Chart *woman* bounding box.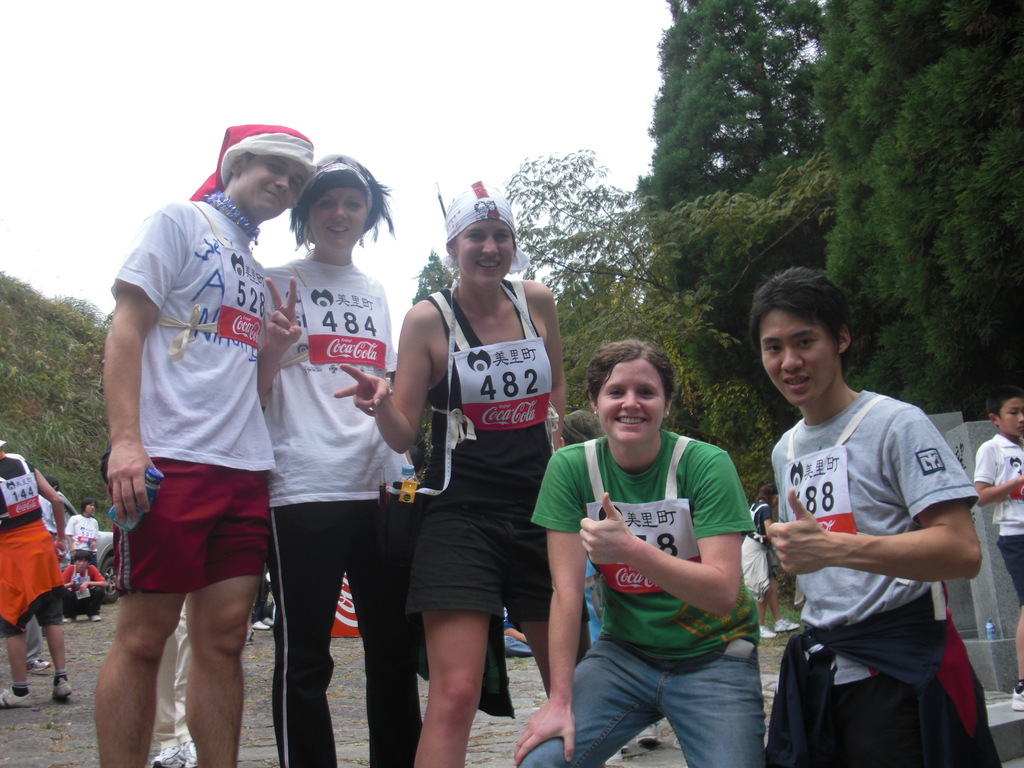
Charted: BBox(383, 195, 577, 756).
